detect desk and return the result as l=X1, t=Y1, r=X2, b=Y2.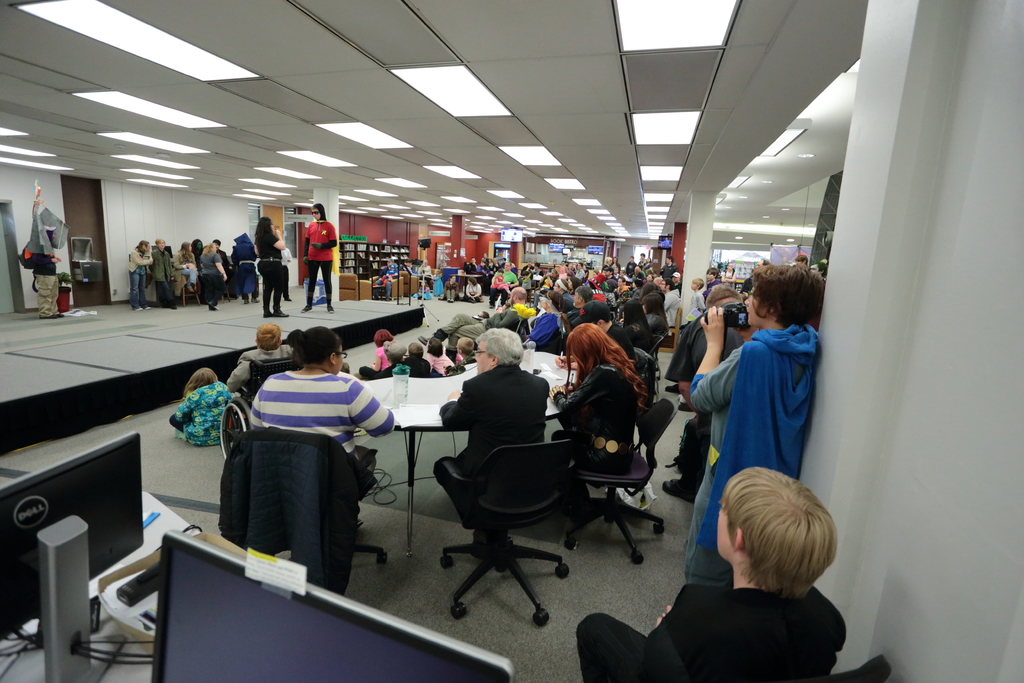
l=362, t=347, r=579, b=552.
